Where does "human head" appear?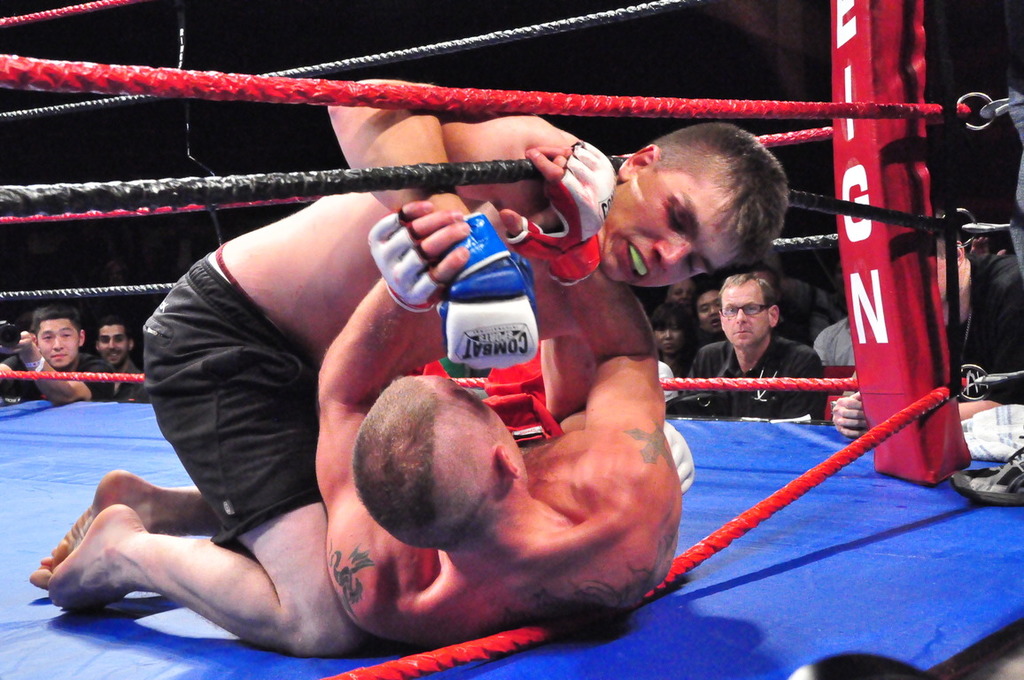
Appears at Rect(602, 121, 807, 280).
